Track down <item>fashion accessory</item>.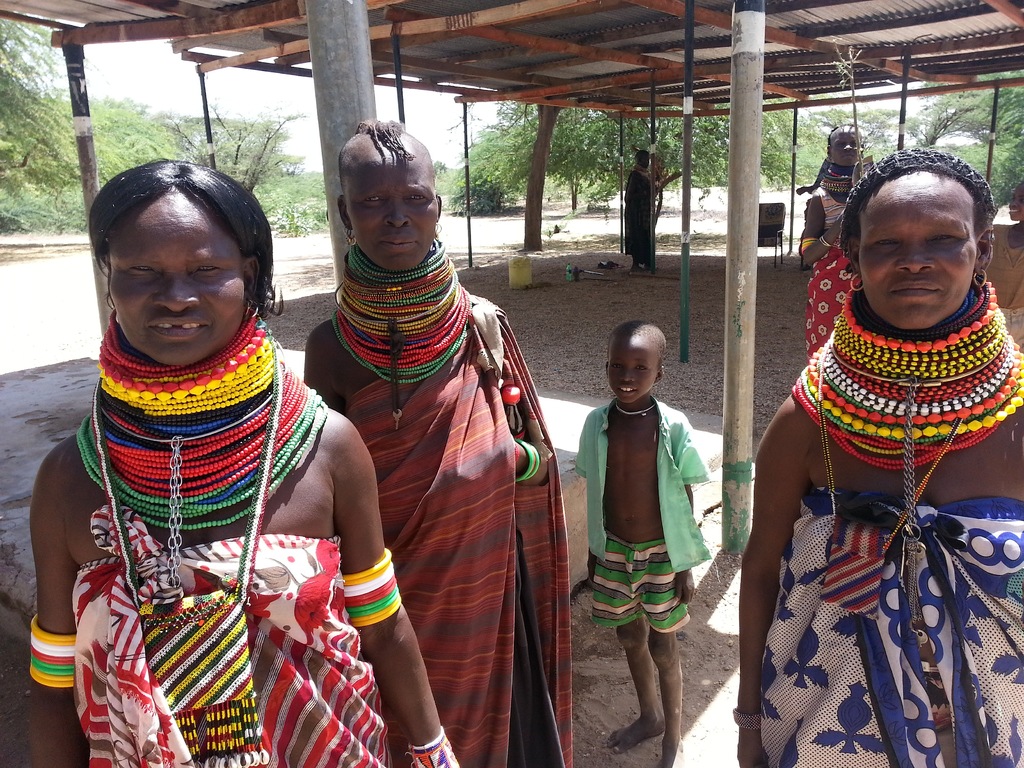
Tracked to pyautogui.locateOnScreen(607, 399, 652, 417).
